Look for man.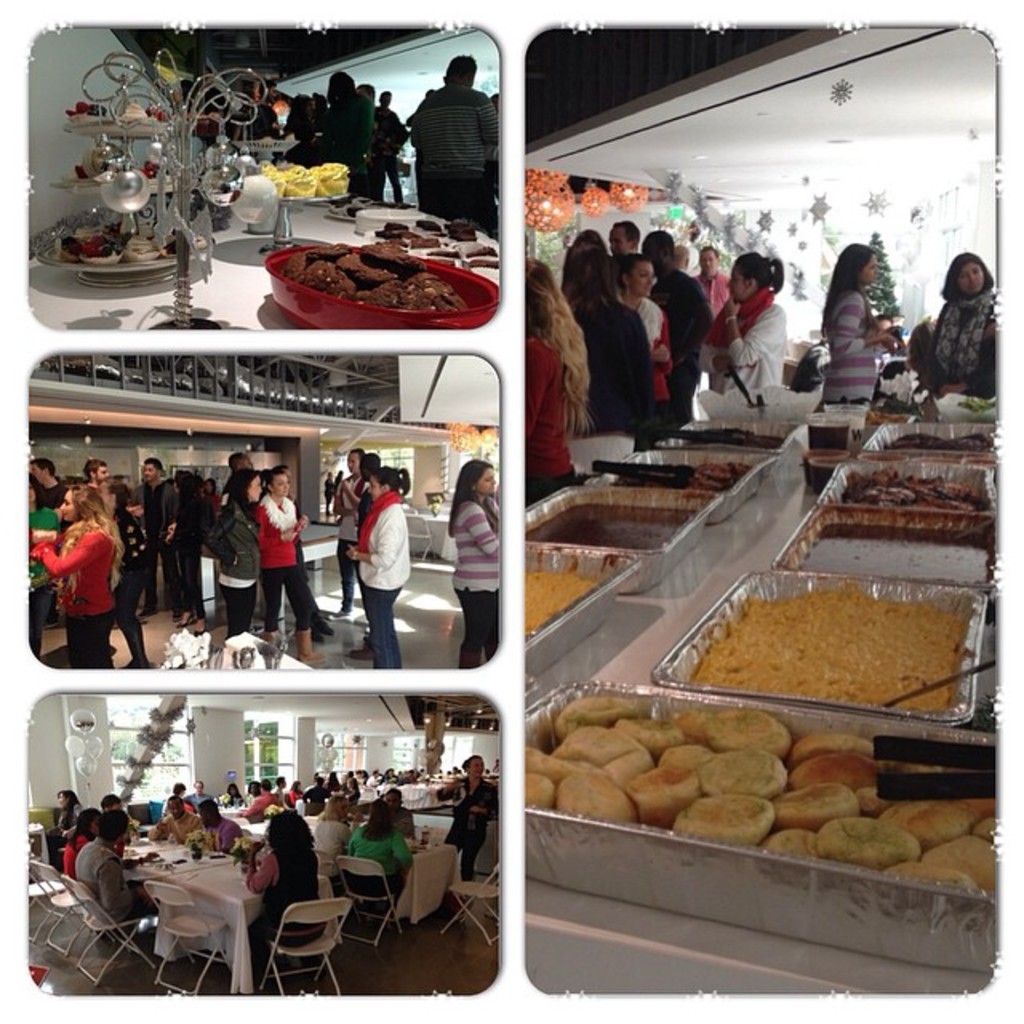
Found: x1=438 y1=754 x2=494 y2=882.
